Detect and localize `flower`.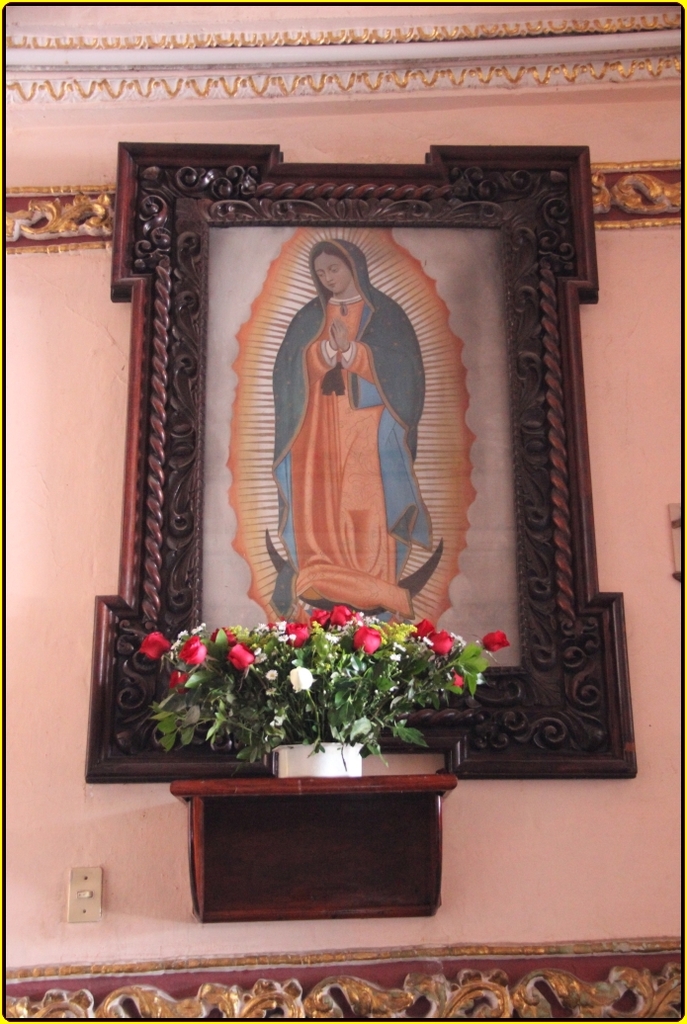
Localized at x1=137 y1=628 x2=166 y2=659.
